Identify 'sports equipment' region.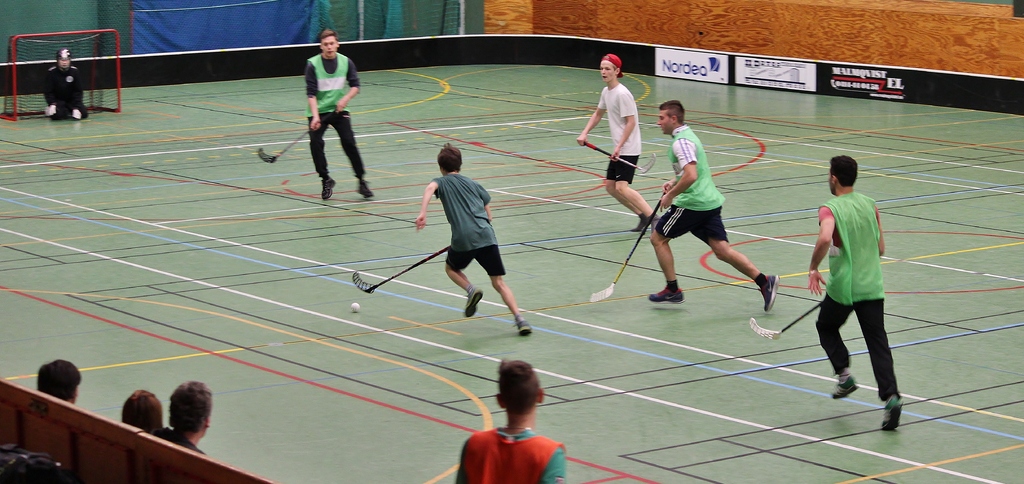
Region: bbox=[881, 395, 903, 433].
